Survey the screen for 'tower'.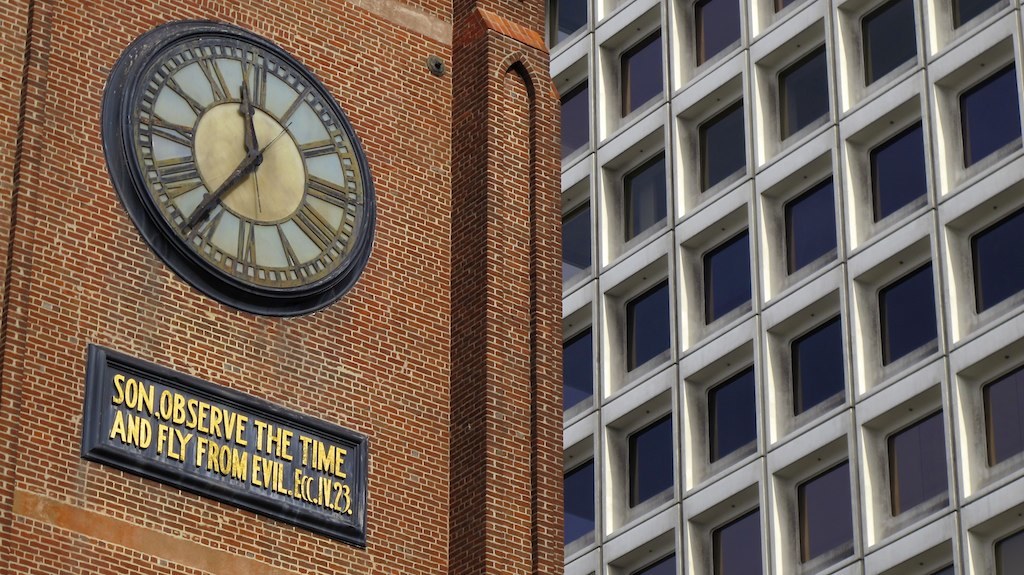
Survey found: 0:3:557:574.
